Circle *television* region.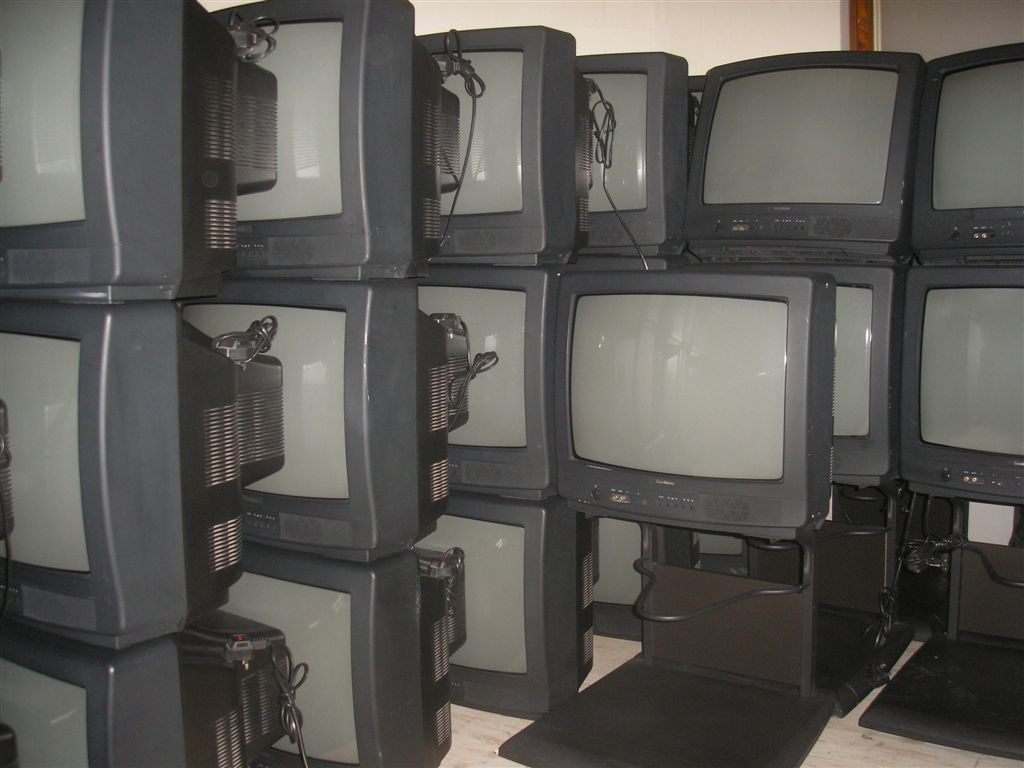
Region: region(553, 270, 832, 544).
